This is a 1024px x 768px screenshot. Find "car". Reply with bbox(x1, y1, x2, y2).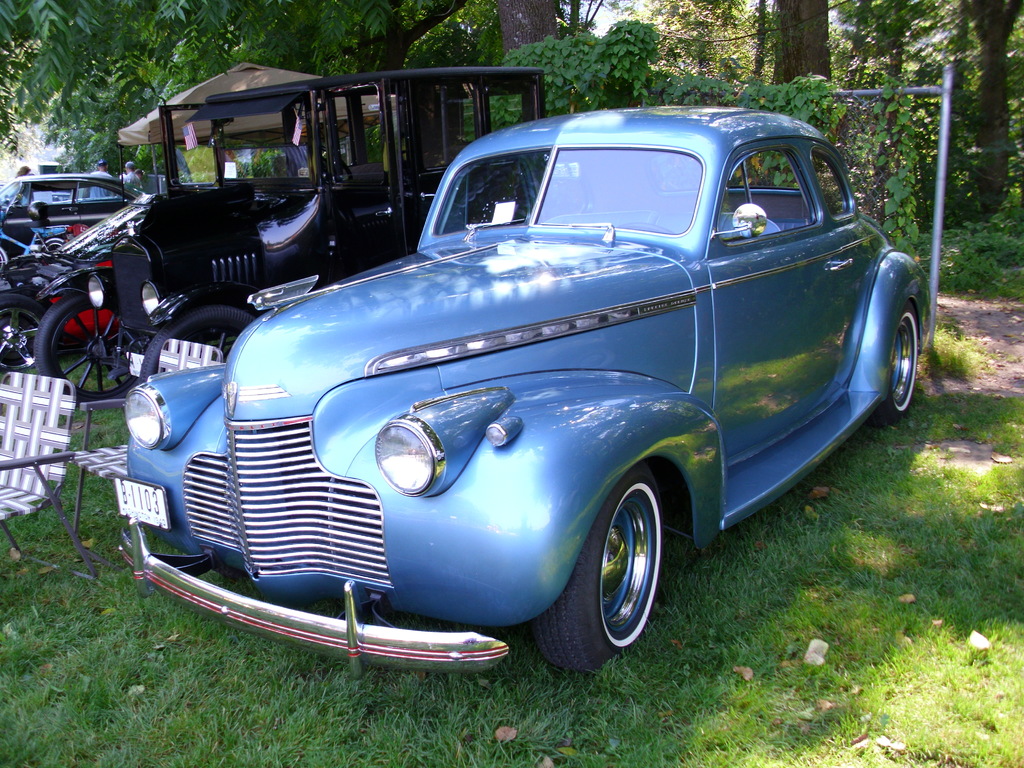
bbox(0, 172, 153, 259).
